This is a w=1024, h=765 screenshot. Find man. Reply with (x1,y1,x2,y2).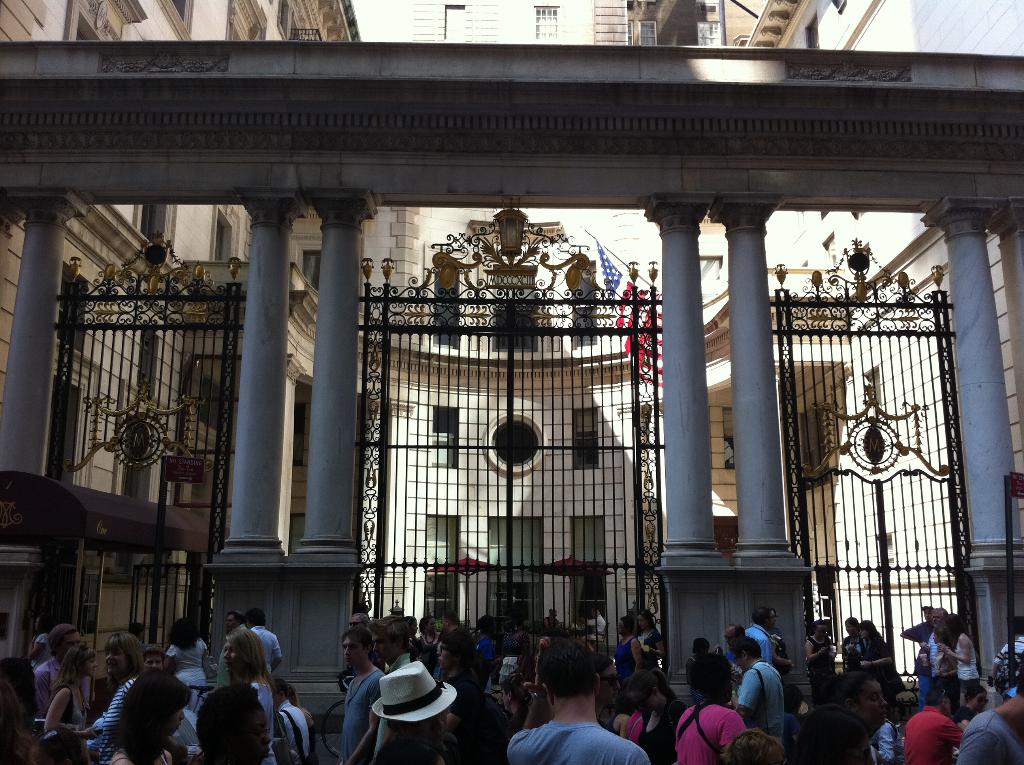
(344,630,383,763).
